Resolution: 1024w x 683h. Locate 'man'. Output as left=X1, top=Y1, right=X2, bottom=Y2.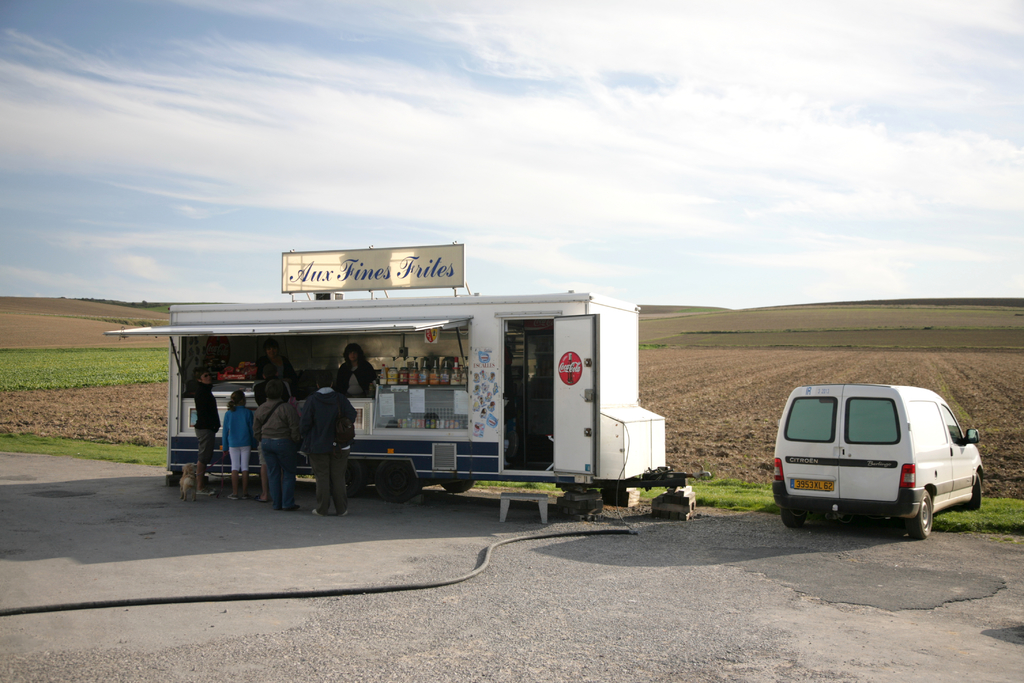
left=187, top=367, right=223, bottom=480.
